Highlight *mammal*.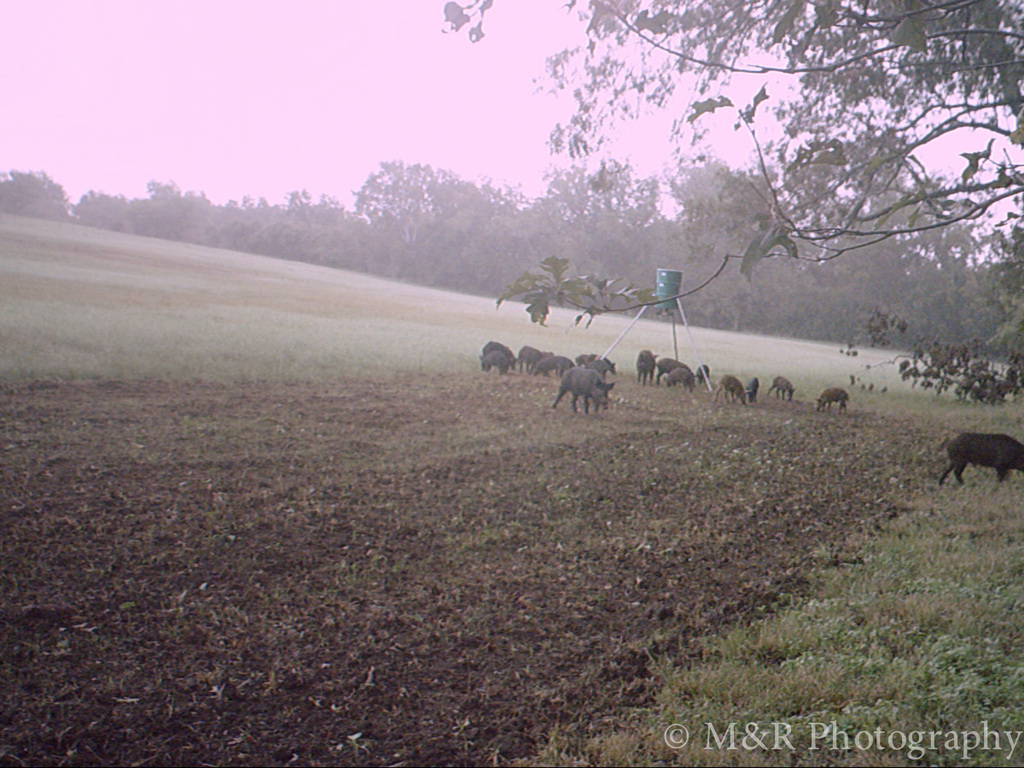
Highlighted region: 634,345,656,385.
